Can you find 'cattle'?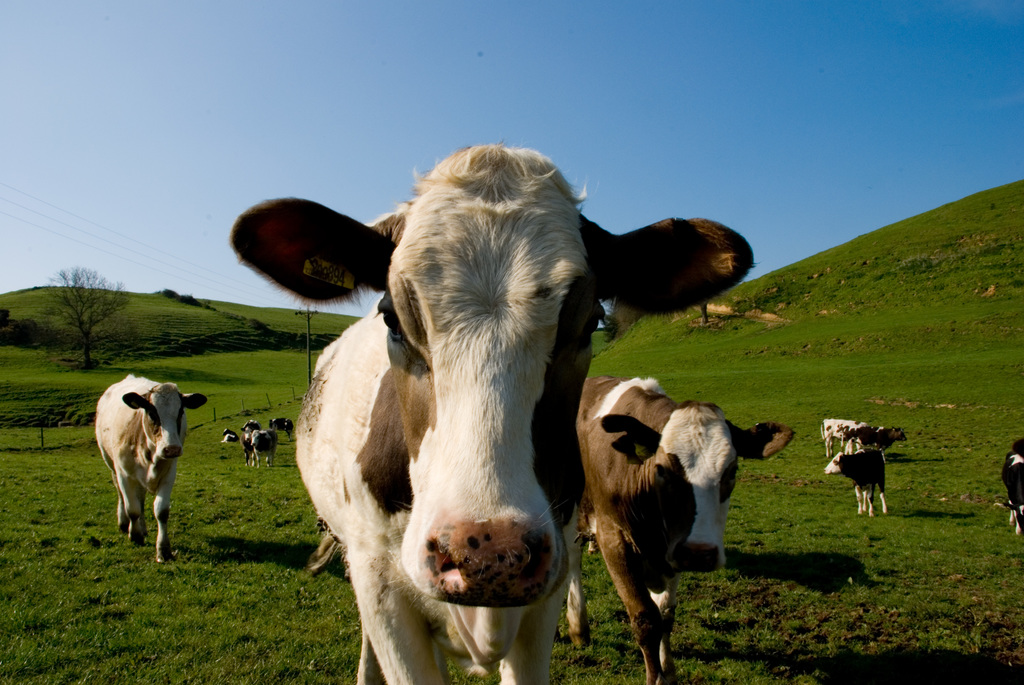
Yes, bounding box: bbox(242, 432, 260, 463).
